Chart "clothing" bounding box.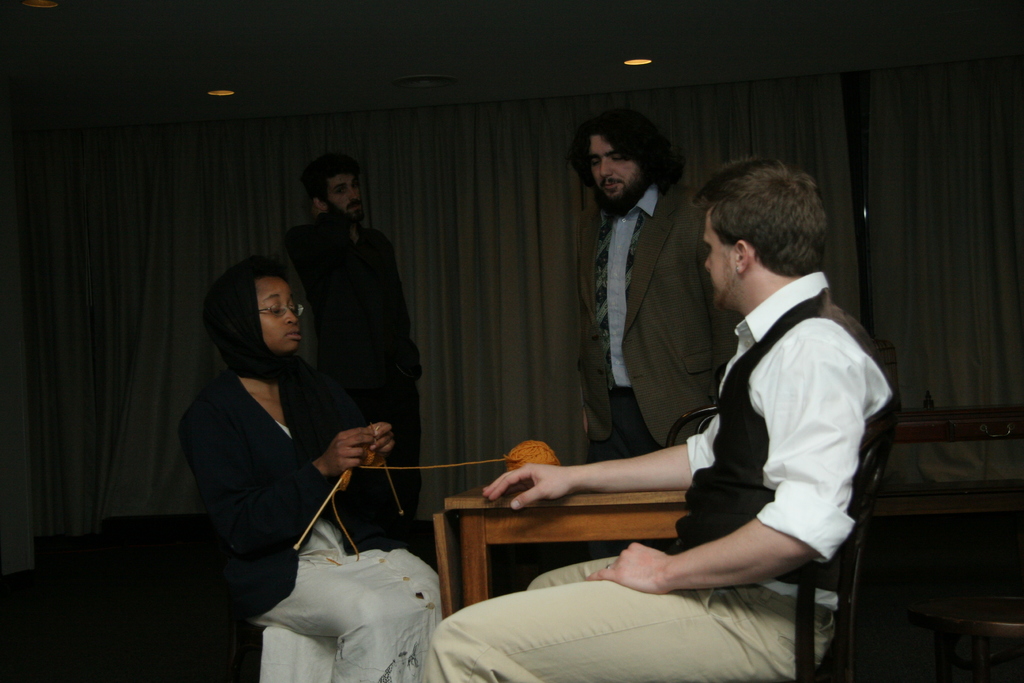
Charted: <bbox>572, 182, 736, 557</bbox>.
